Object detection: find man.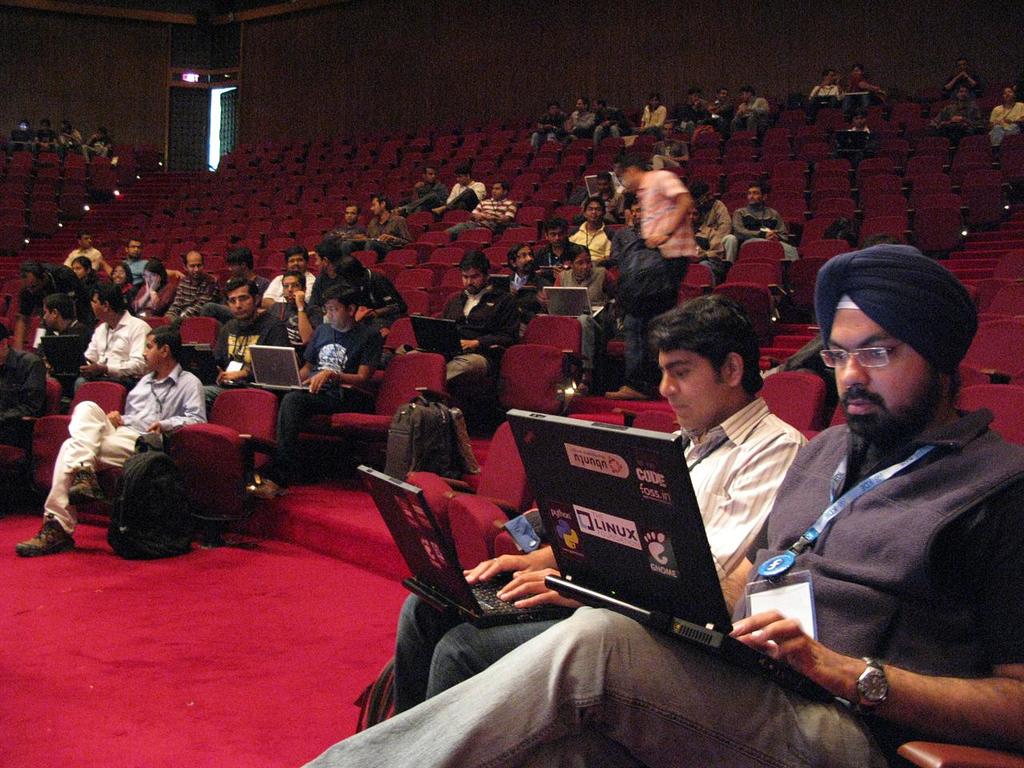
(left=527, top=103, right=573, bottom=155).
